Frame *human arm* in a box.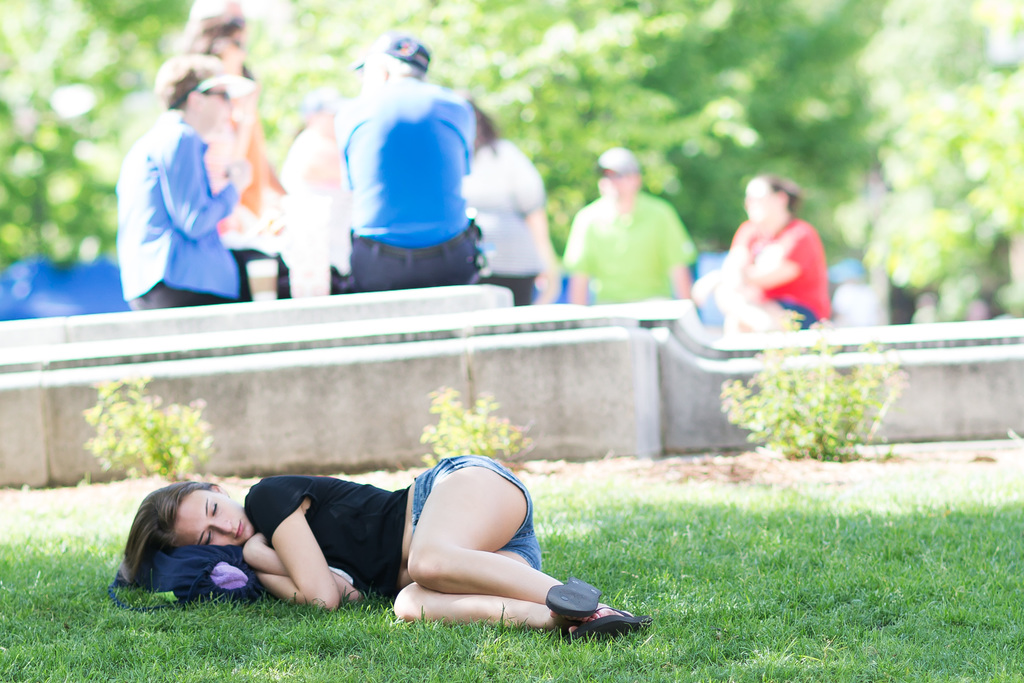
detection(705, 211, 736, 322).
